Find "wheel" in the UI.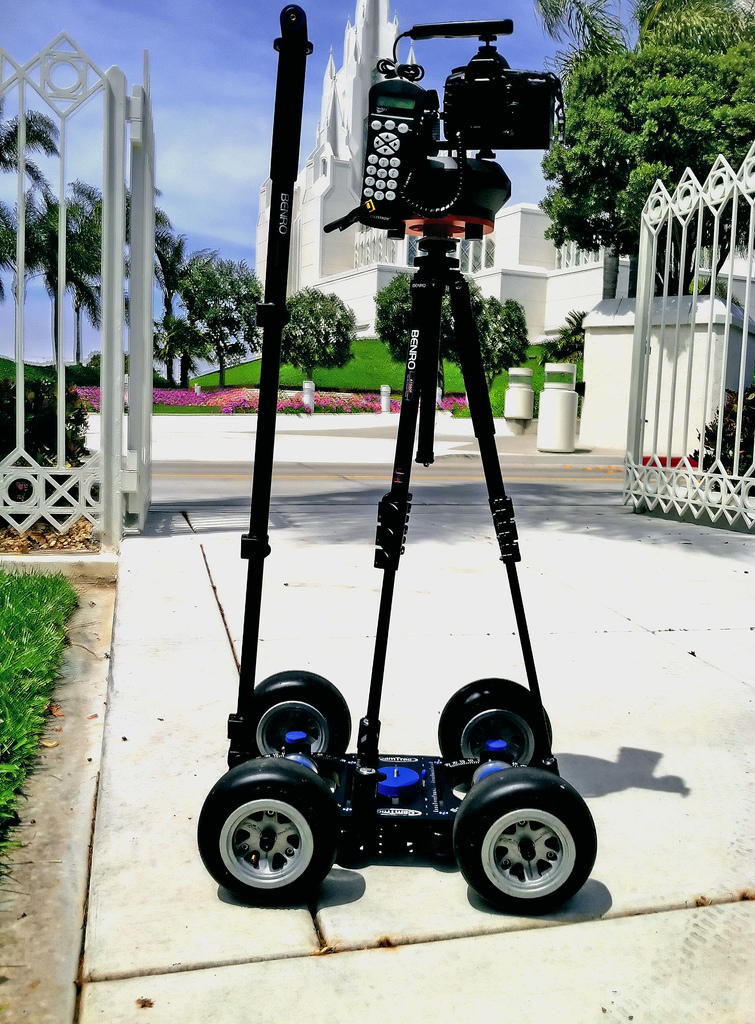
UI element at [x1=436, y1=678, x2=552, y2=776].
